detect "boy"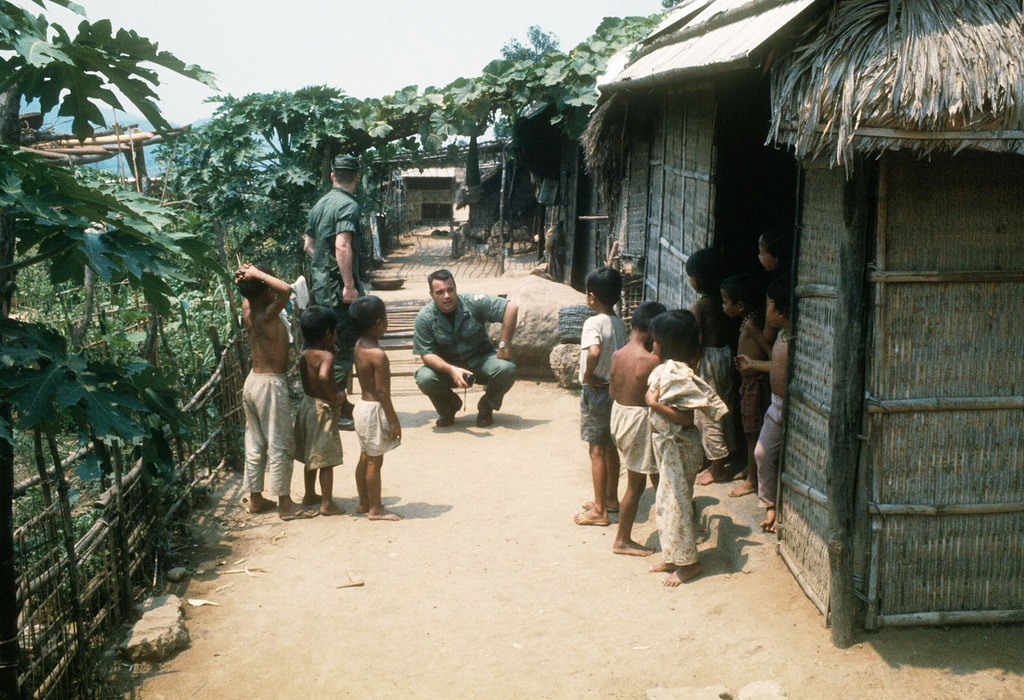
<box>214,234,331,525</box>
